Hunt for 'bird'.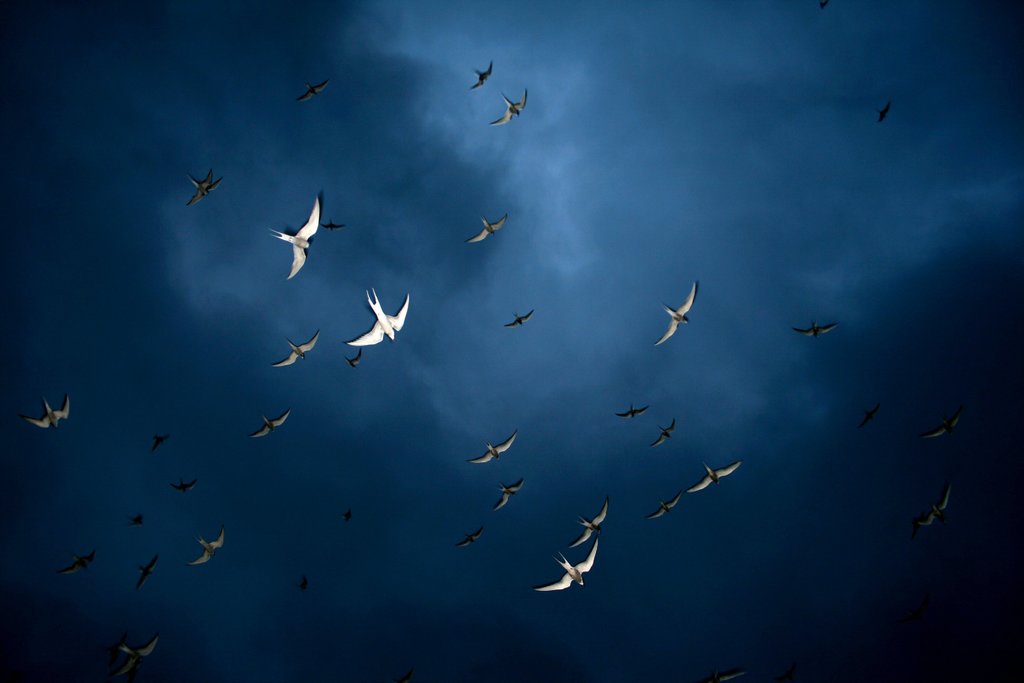
Hunted down at detection(616, 400, 650, 419).
